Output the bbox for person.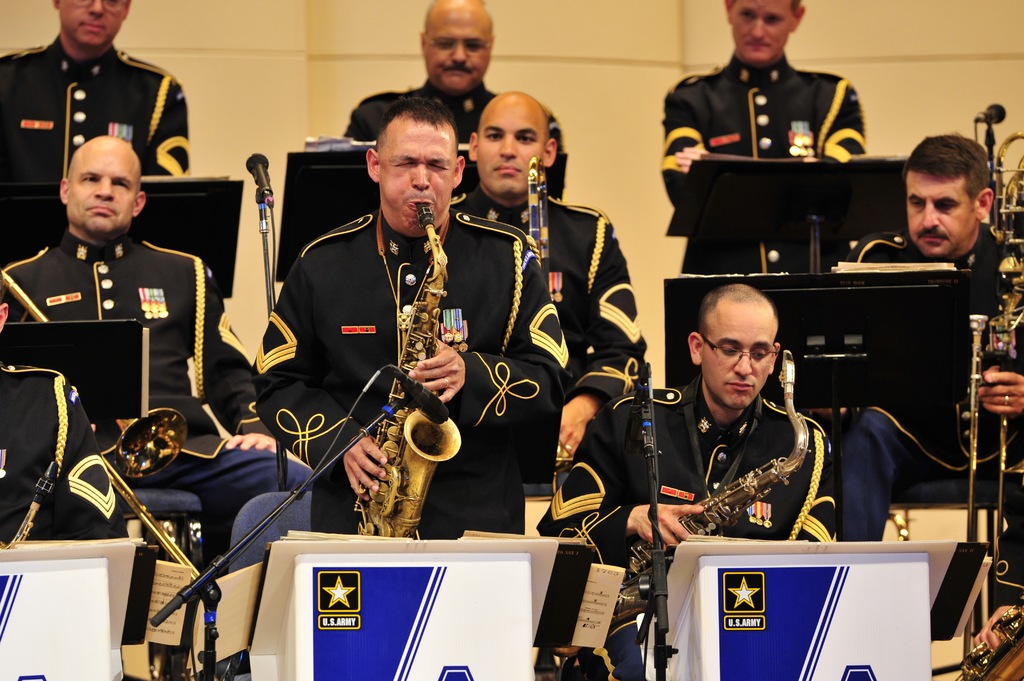
x1=663 y1=0 x2=862 y2=272.
